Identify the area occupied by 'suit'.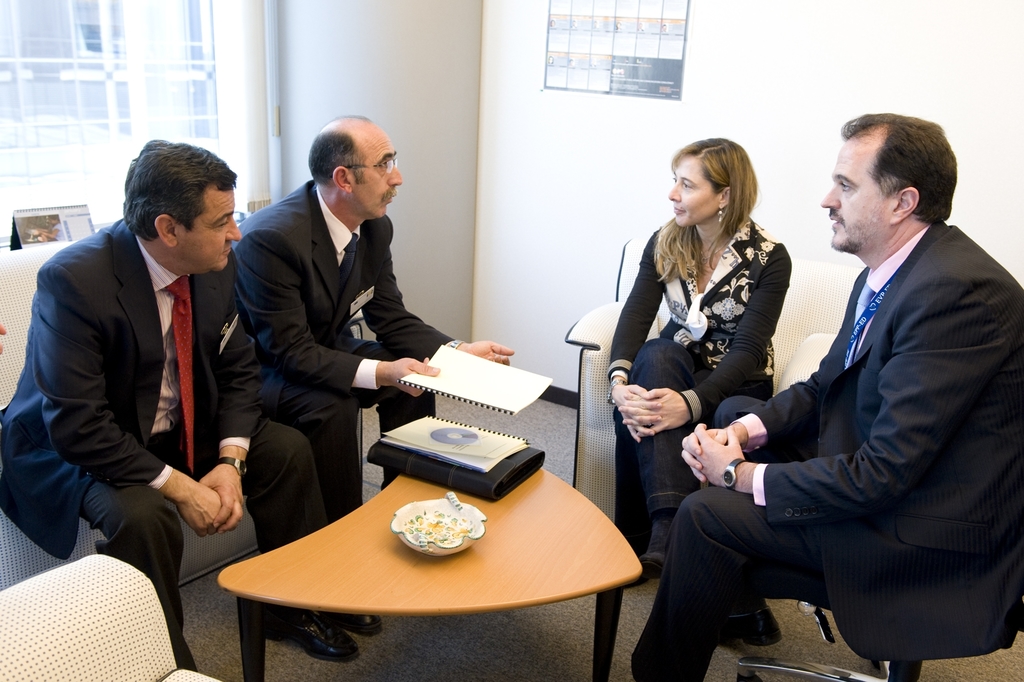
Area: BBox(610, 221, 790, 551).
